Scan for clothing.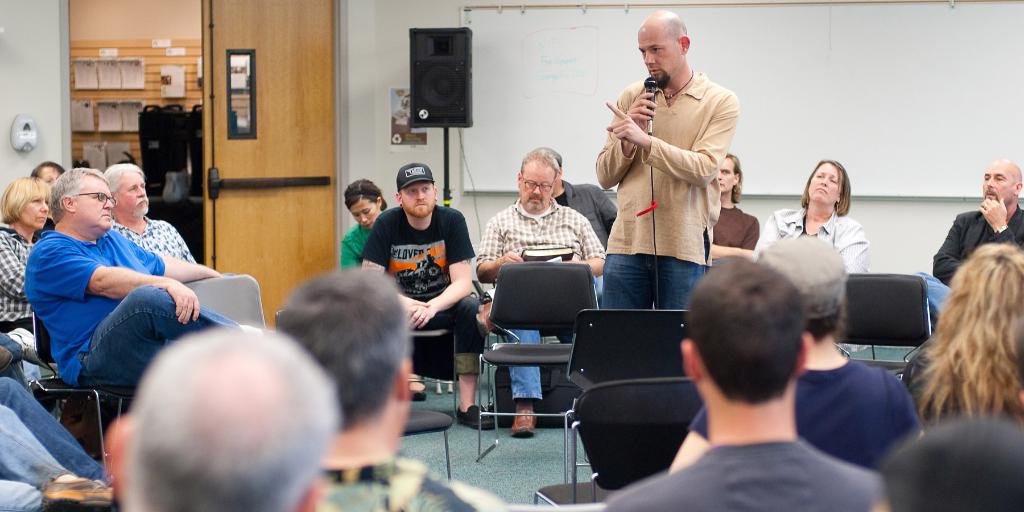
Scan result: bbox=(36, 223, 245, 397).
